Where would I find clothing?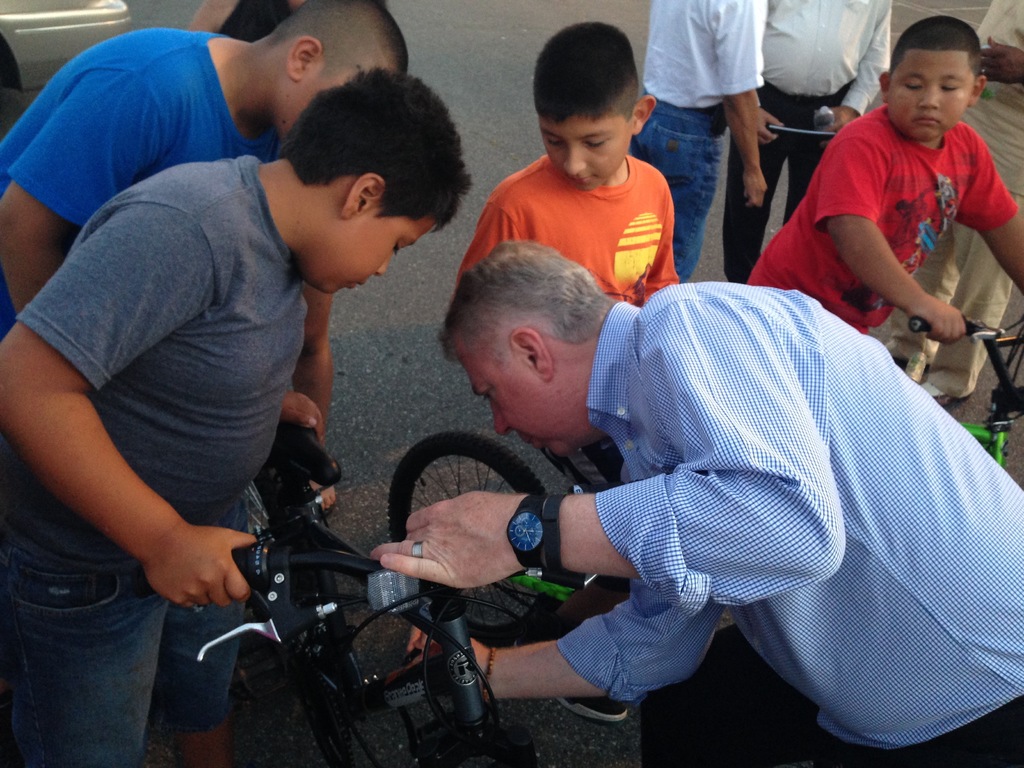
At {"x1": 218, "y1": 0, "x2": 292, "y2": 42}.
